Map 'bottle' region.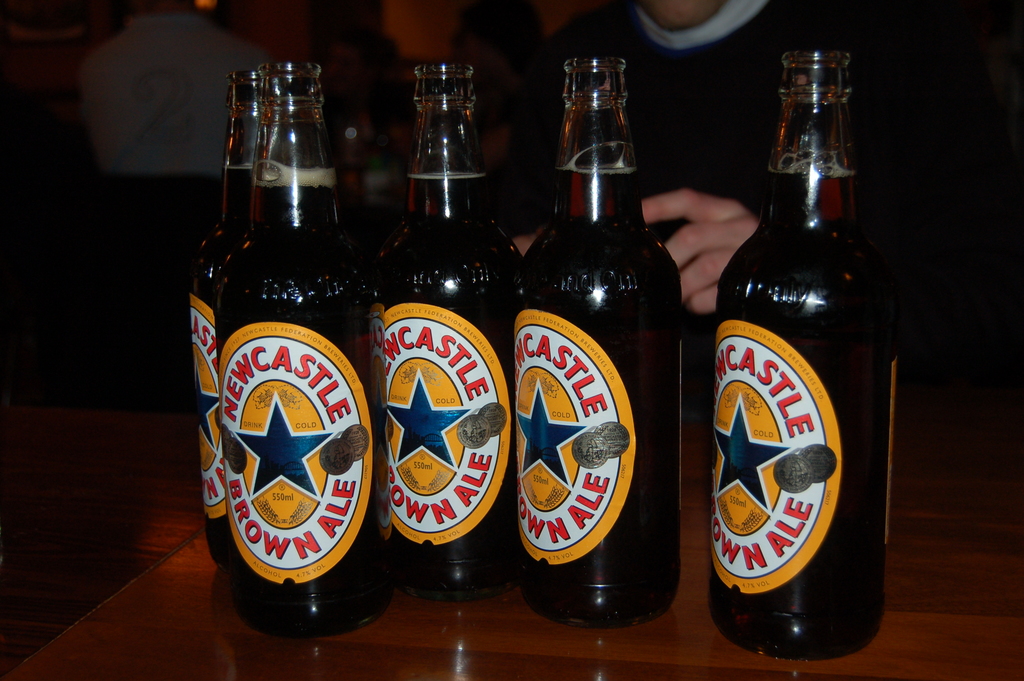
Mapped to x1=707, y1=78, x2=904, y2=646.
